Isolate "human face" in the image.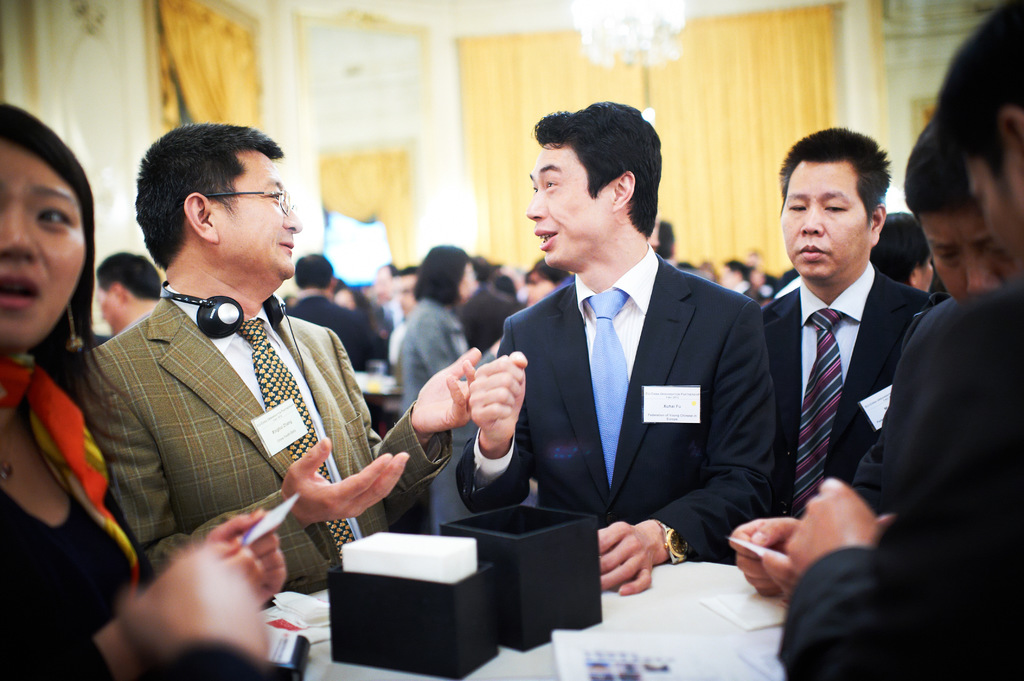
Isolated region: 916,208,1023,300.
